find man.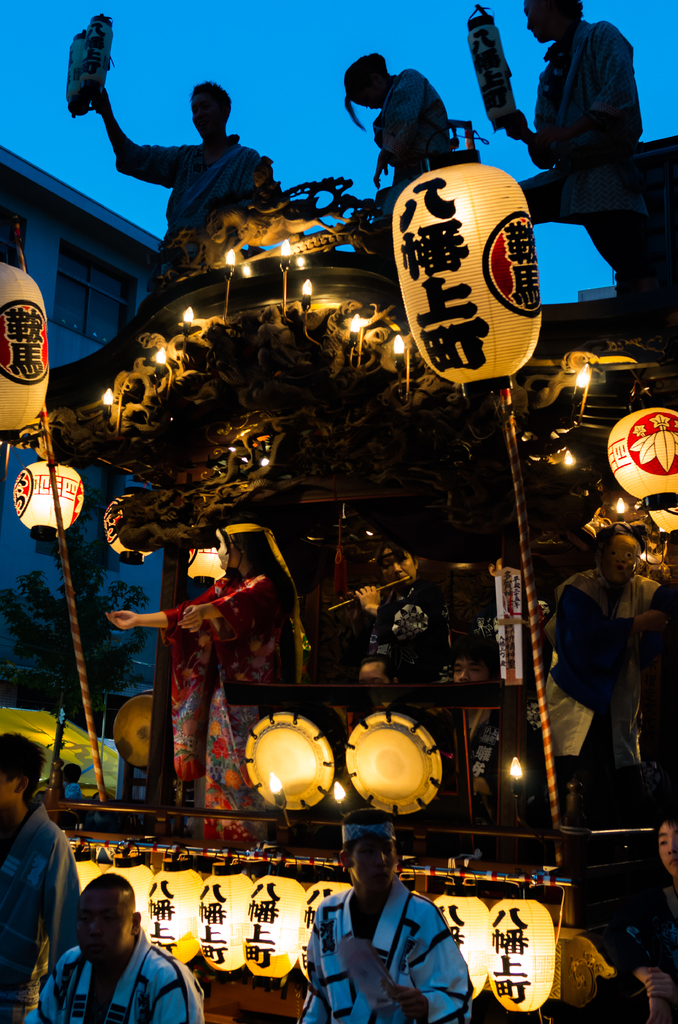
[83,66,314,278].
